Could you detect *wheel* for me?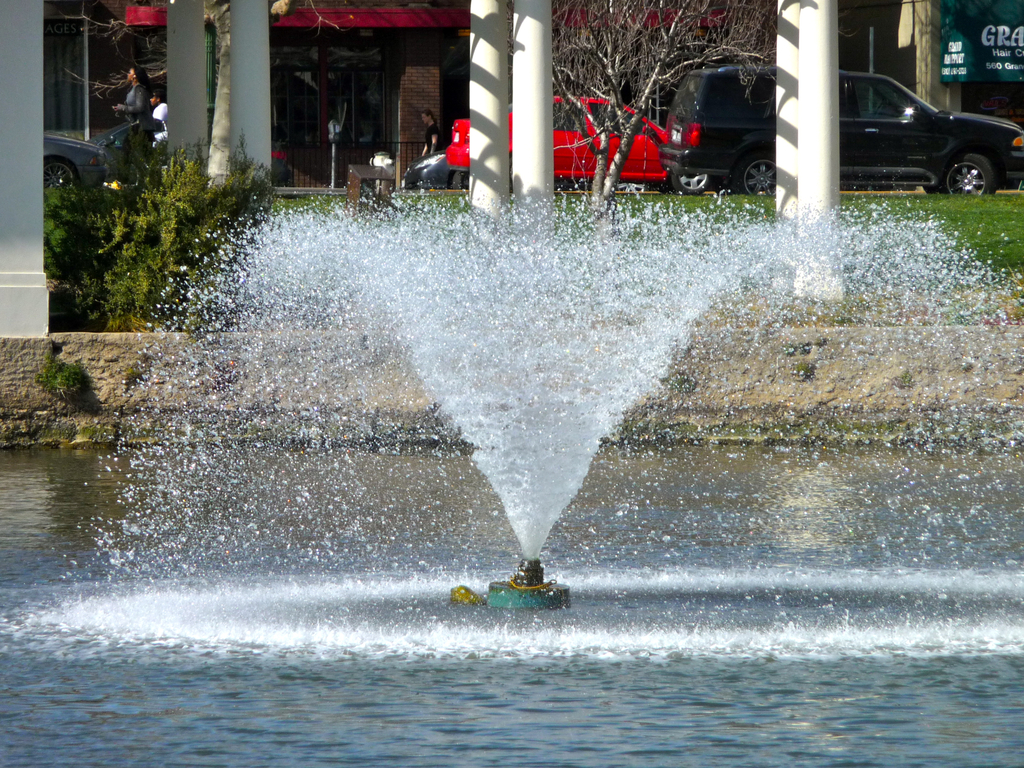
Detection result: [671,174,710,193].
